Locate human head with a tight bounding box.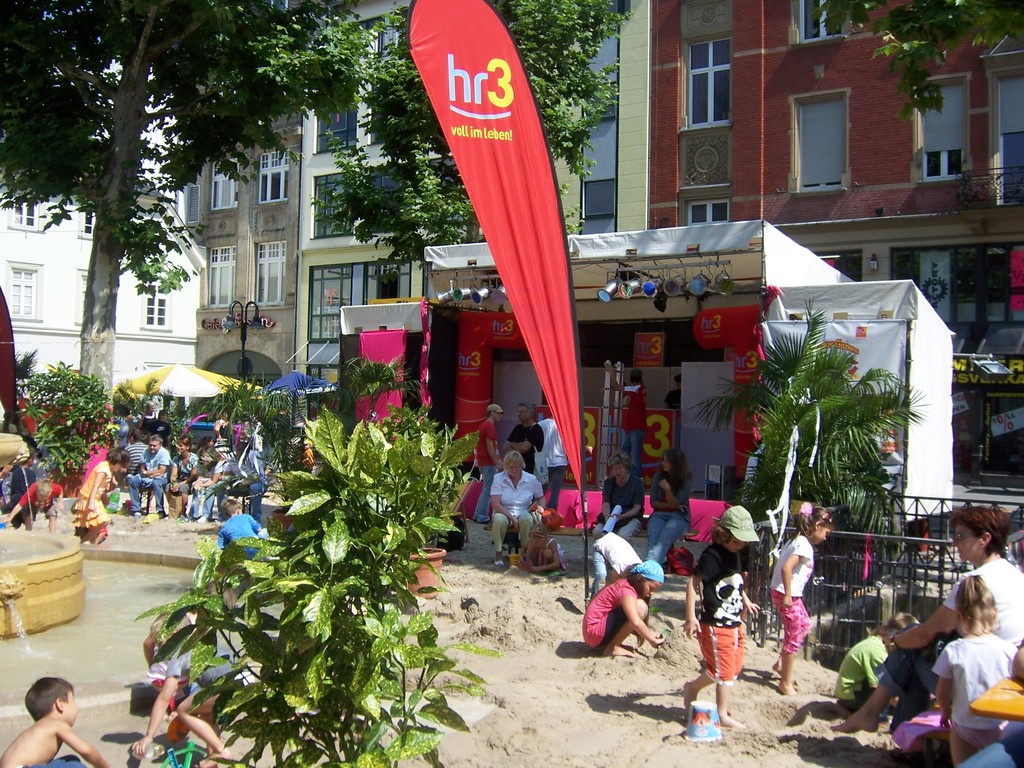
l=670, t=374, r=681, b=392.
